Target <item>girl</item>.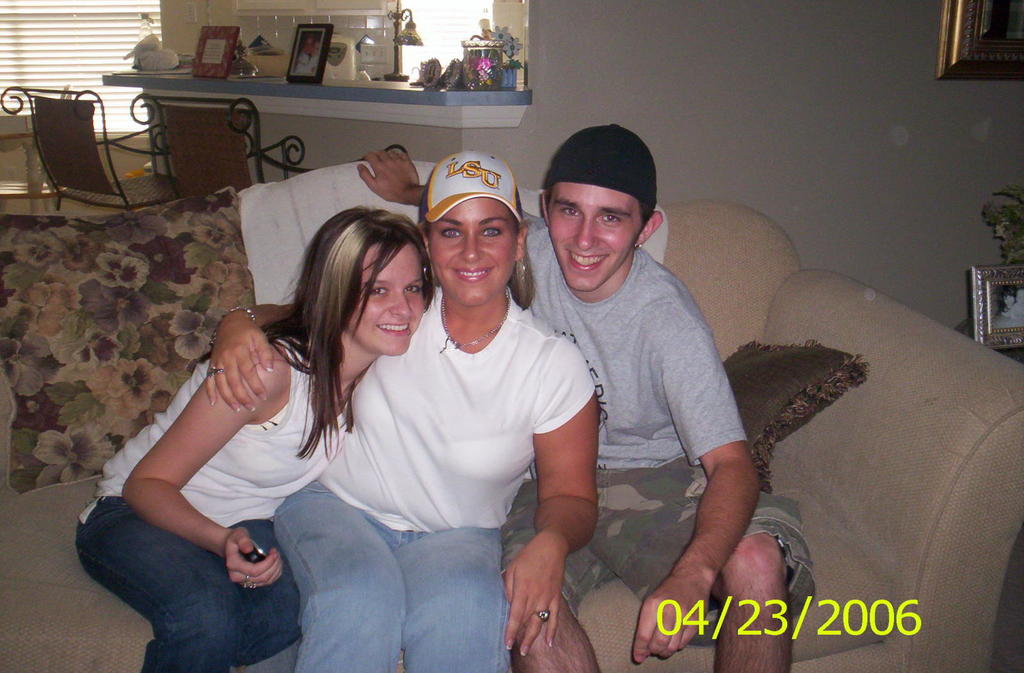
Target region: {"x1": 75, "y1": 205, "x2": 434, "y2": 672}.
